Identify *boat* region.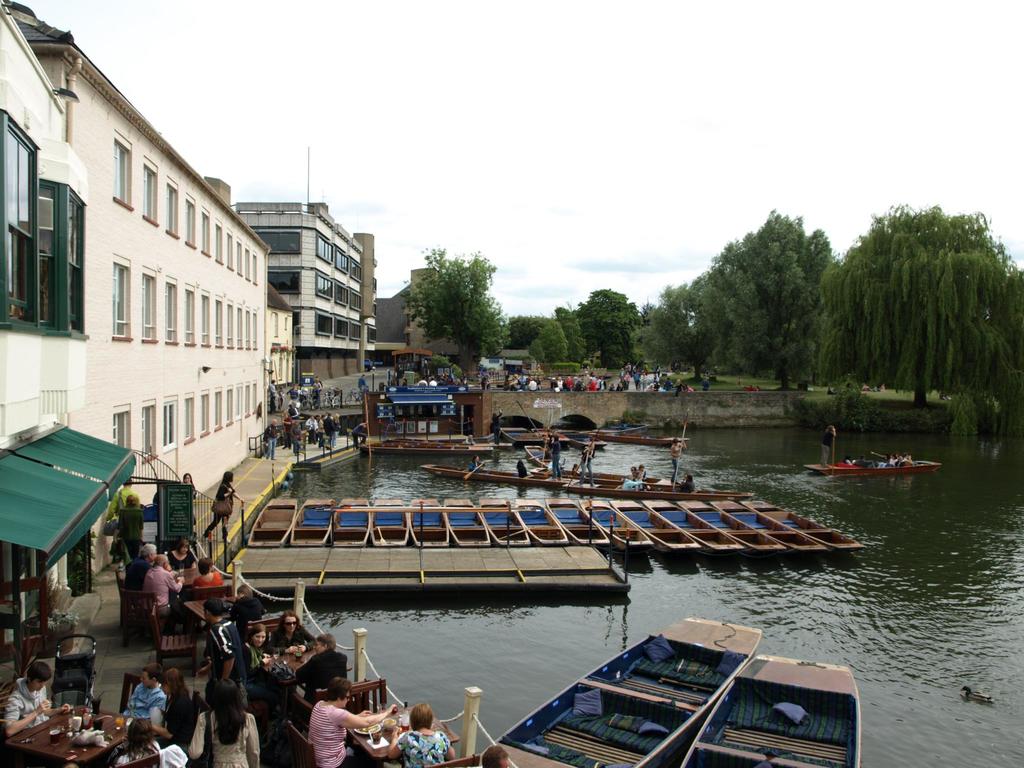
Region: 320,498,374,544.
